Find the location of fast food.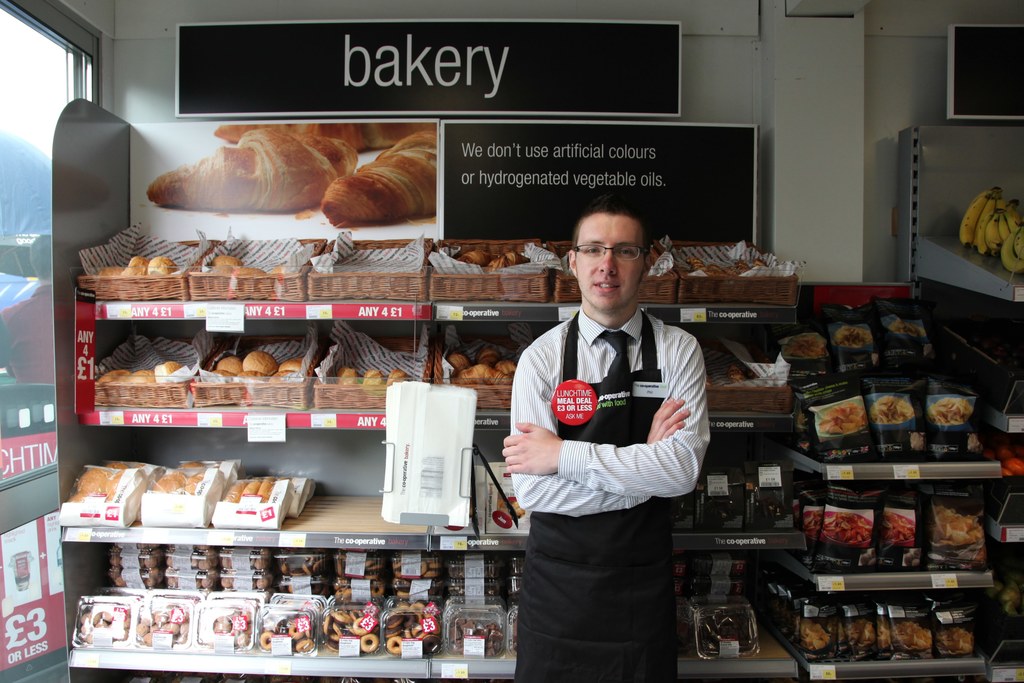
Location: bbox=[893, 621, 931, 648].
